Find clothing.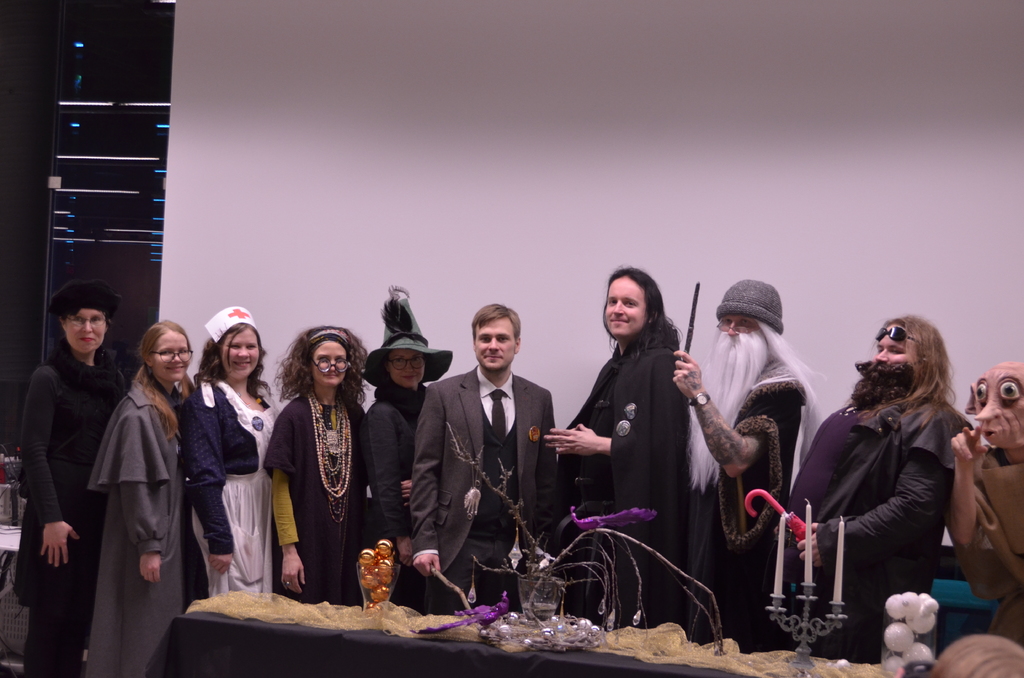
left=253, top=357, right=372, bottom=603.
